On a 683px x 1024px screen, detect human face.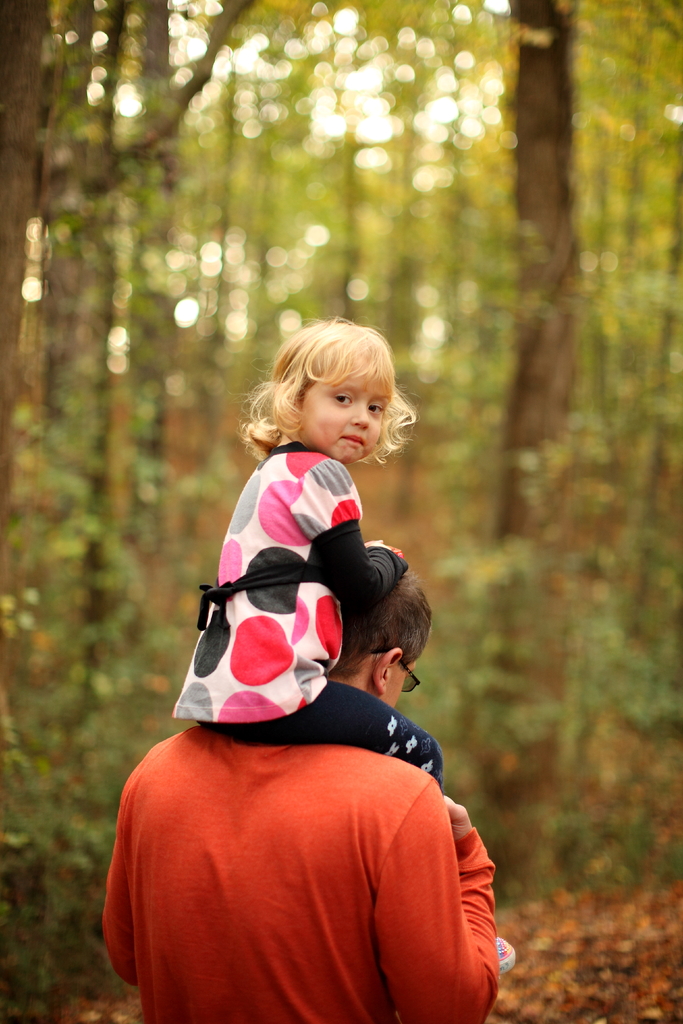
bbox=[299, 362, 390, 467].
